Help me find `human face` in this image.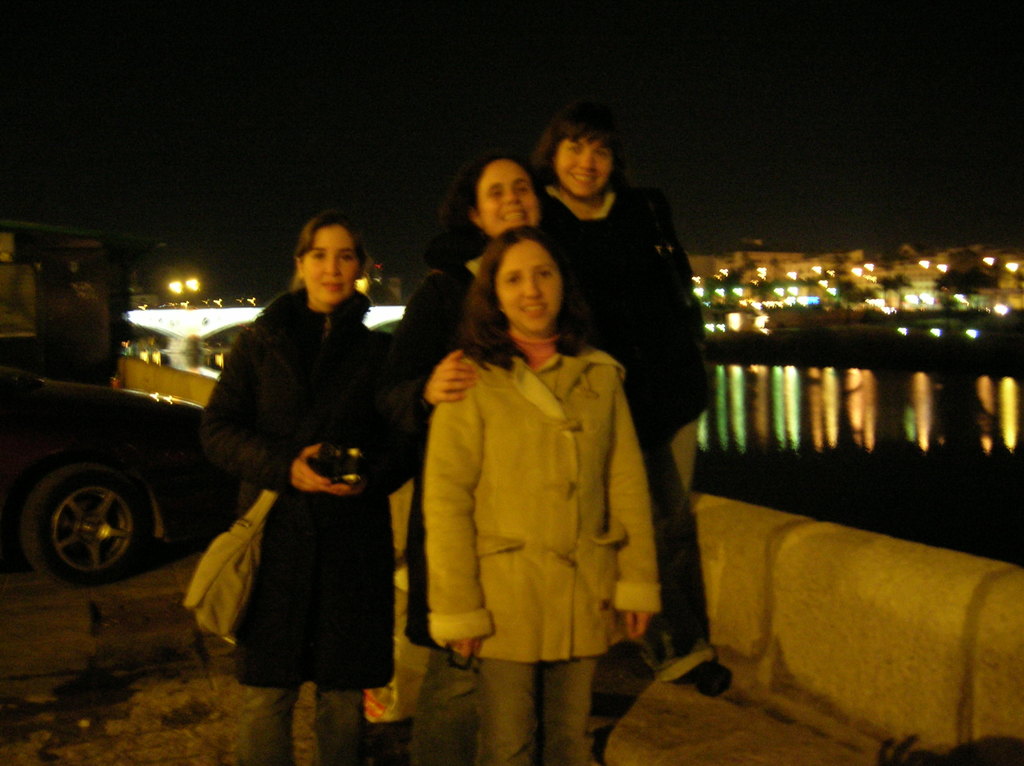
Found it: x1=555, y1=130, x2=613, y2=200.
